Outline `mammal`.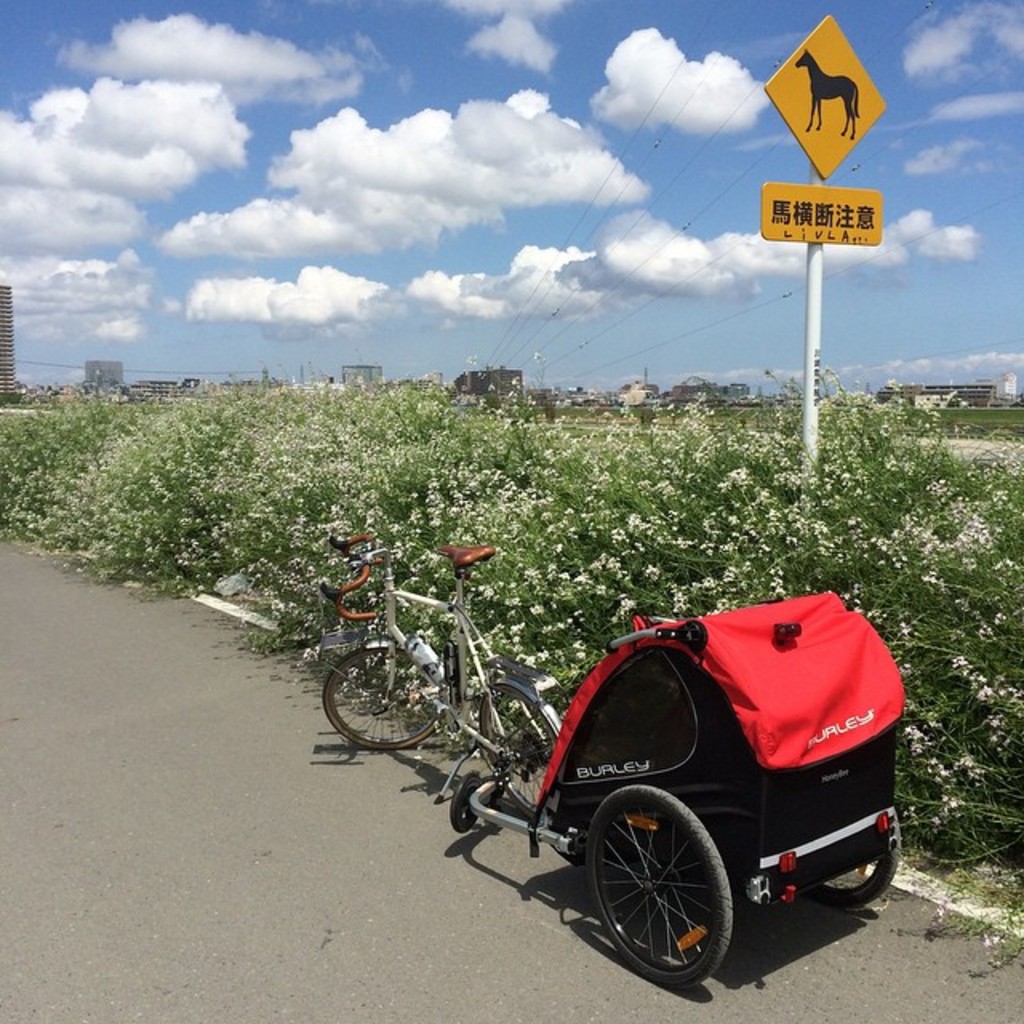
Outline: bbox(792, 48, 859, 144).
